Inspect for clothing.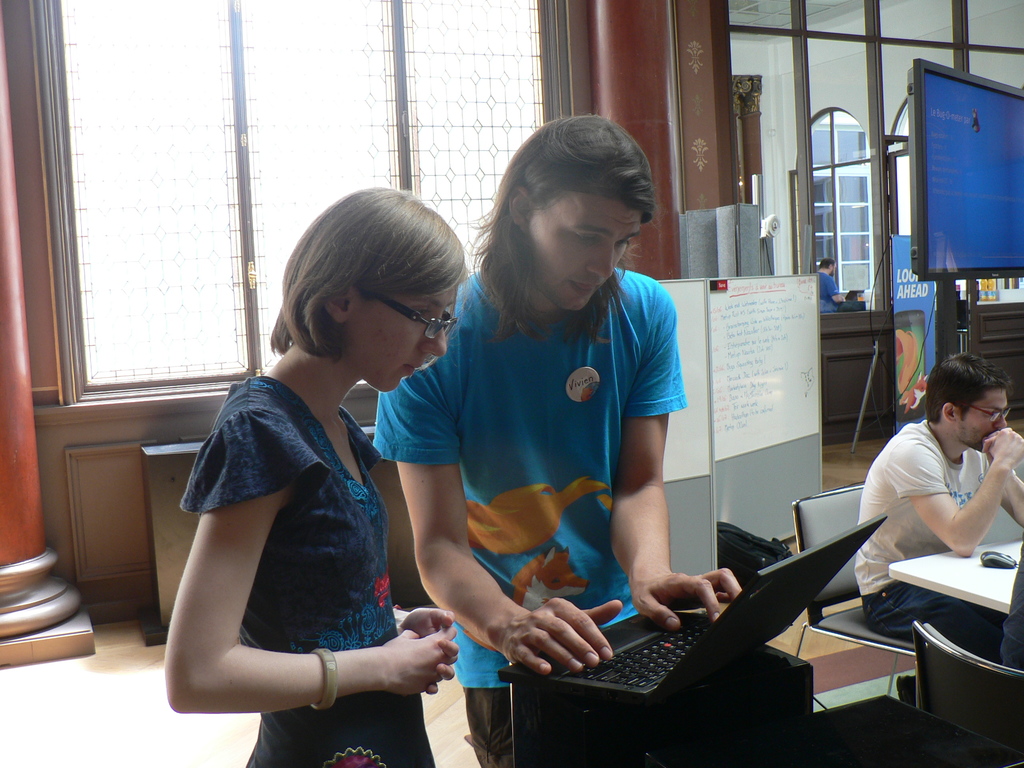
Inspection: [x1=424, y1=235, x2=714, y2=648].
